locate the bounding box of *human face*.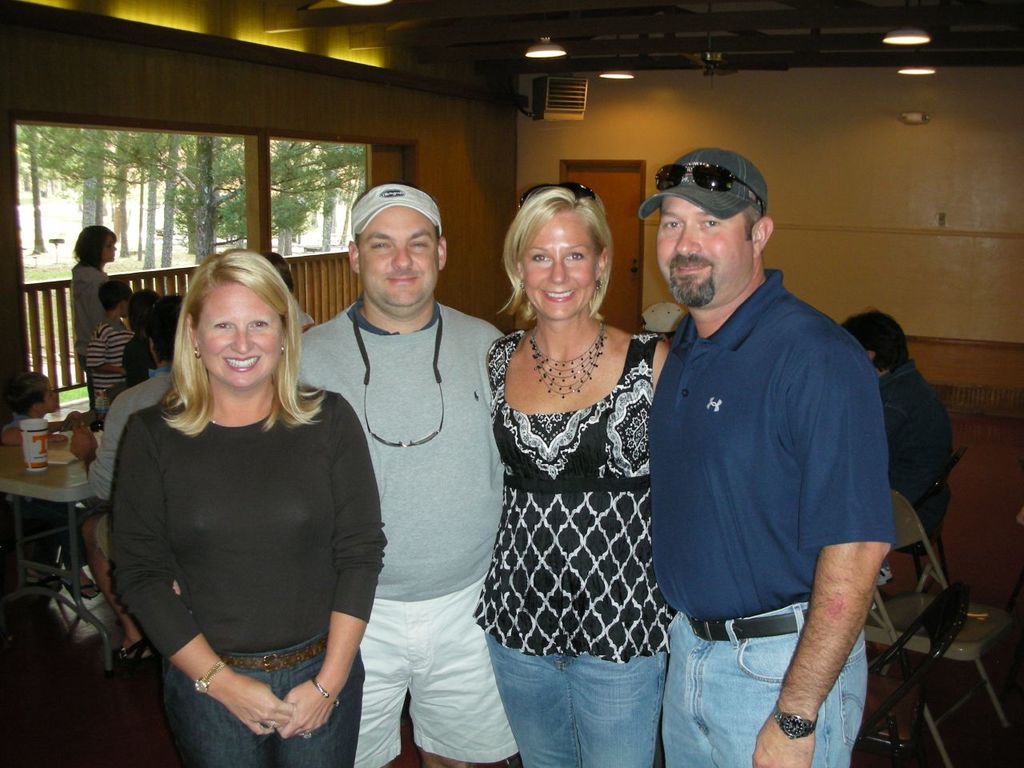
Bounding box: [520,214,596,318].
